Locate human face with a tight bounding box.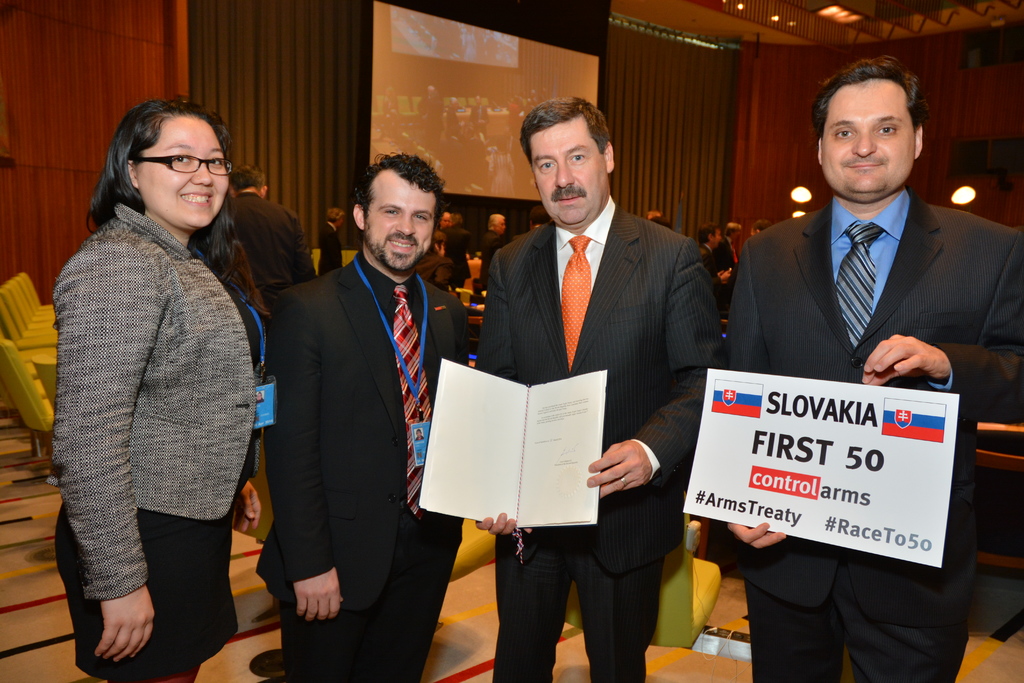
[531, 126, 609, 226].
